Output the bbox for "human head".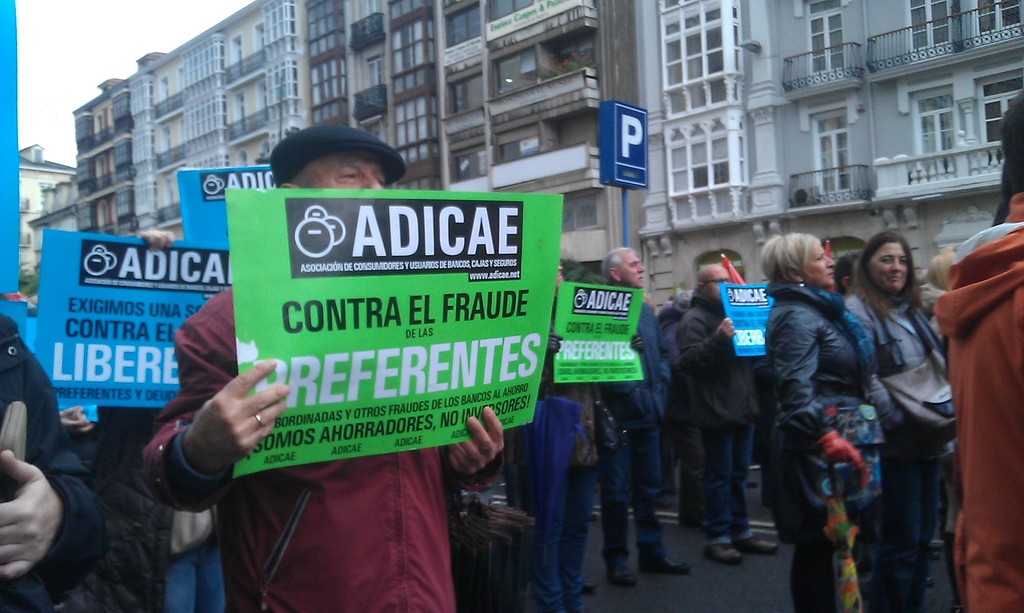
(696, 267, 732, 306).
